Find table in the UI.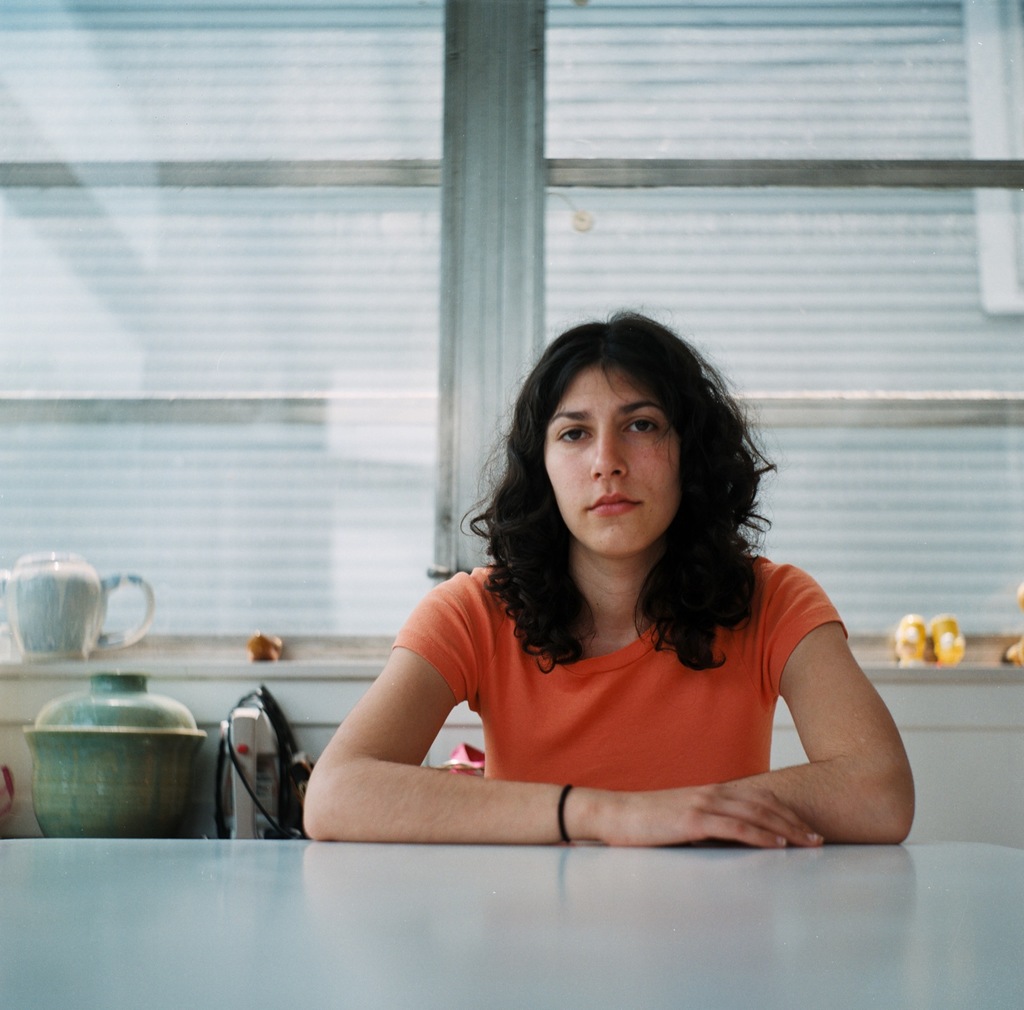
UI element at <box>3,826,1023,1009</box>.
